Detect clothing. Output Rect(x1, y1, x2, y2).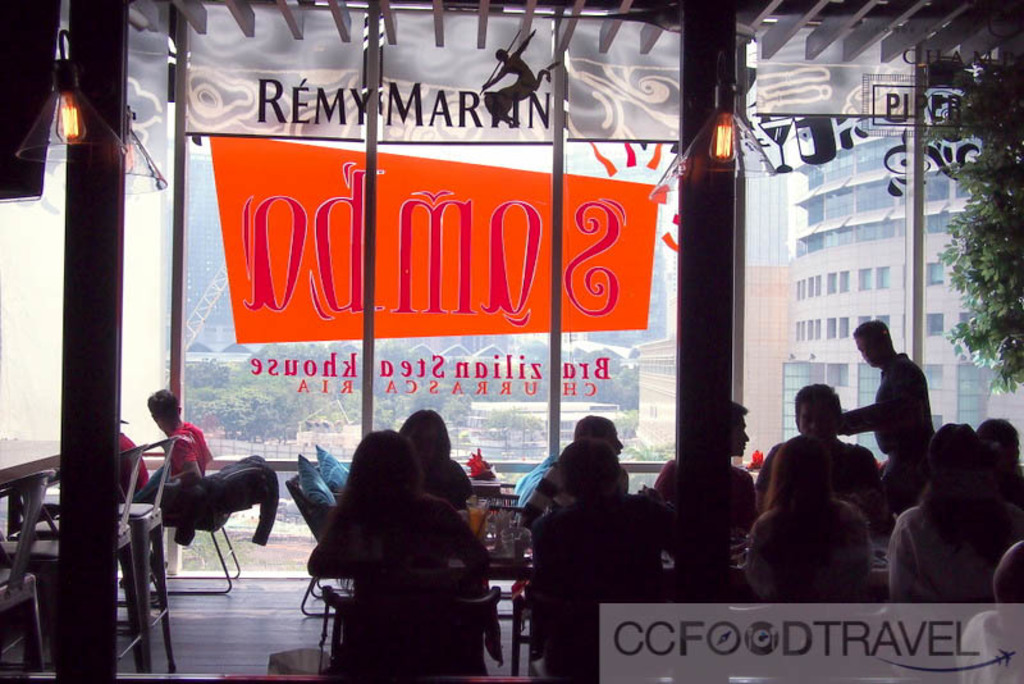
Rect(737, 492, 873, 601).
